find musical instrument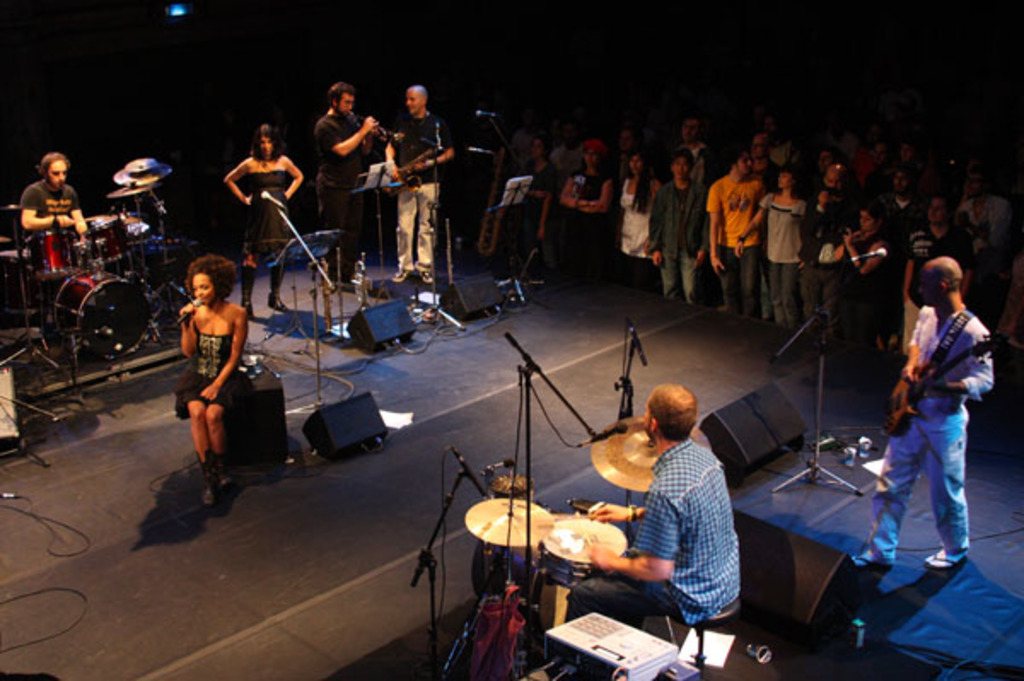
rect(884, 338, 1007, 439)
